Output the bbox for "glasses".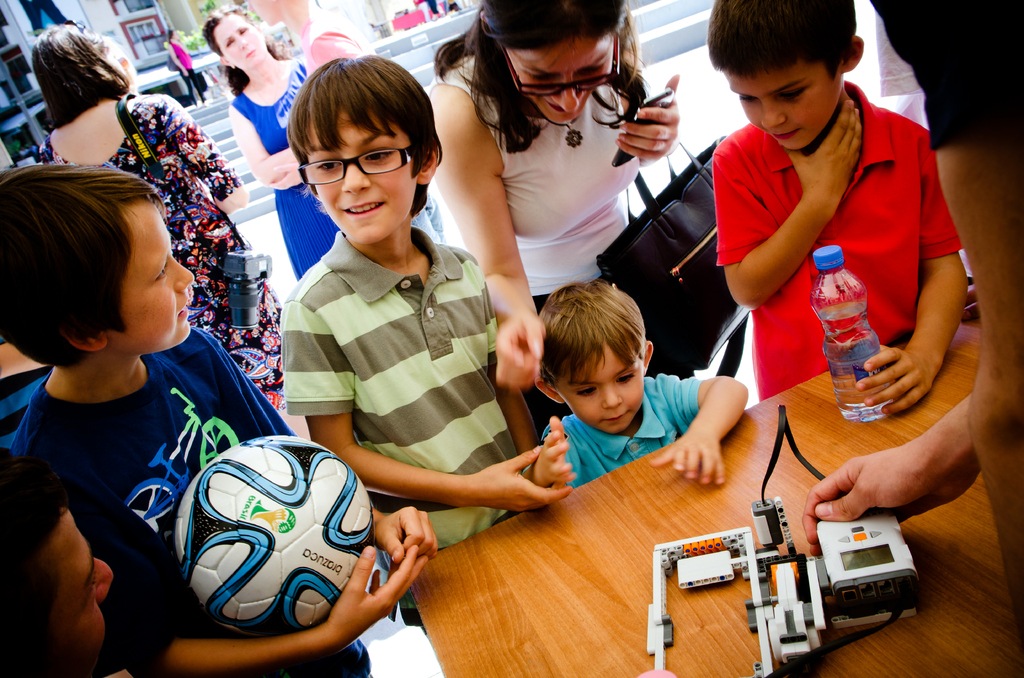
pyautogui.locateOnScreen(284, 133, 402, 184).
